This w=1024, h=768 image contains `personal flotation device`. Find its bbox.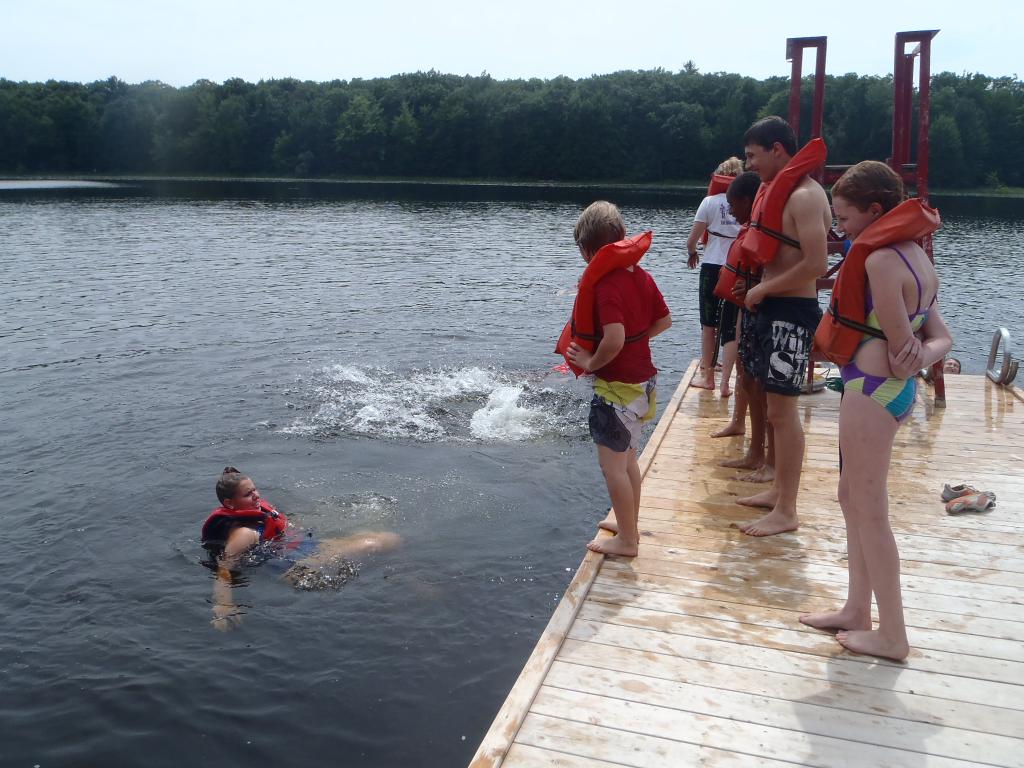
696:172:738:206.
